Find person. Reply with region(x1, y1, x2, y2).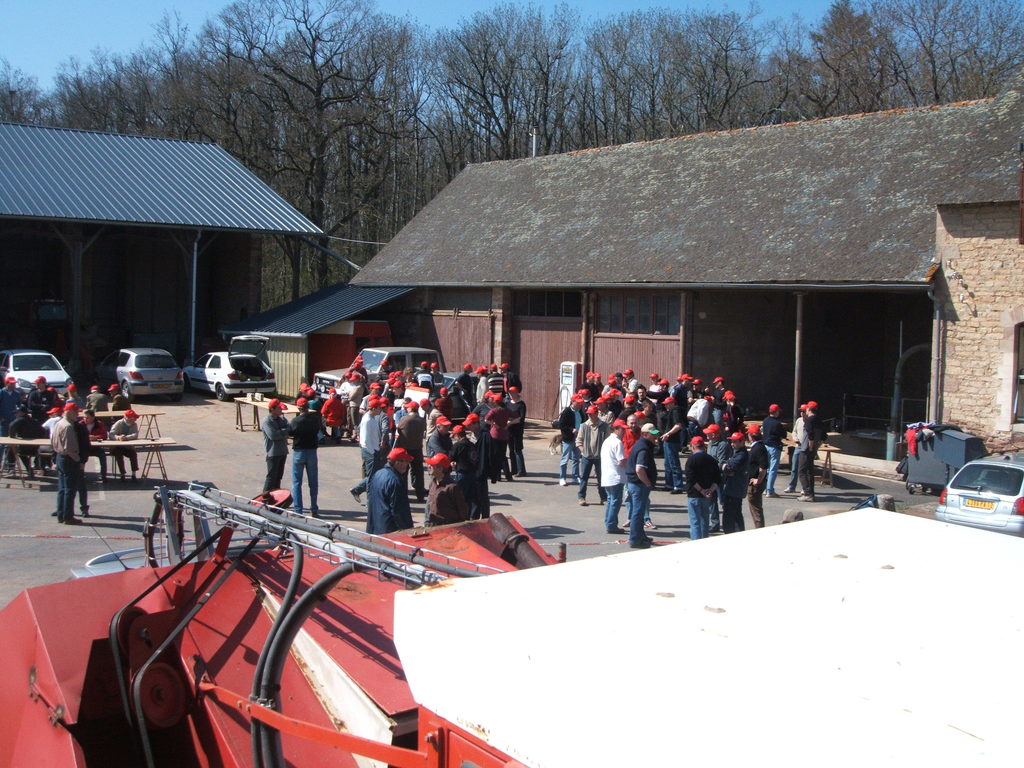
region(111, 383, 132, 427).
